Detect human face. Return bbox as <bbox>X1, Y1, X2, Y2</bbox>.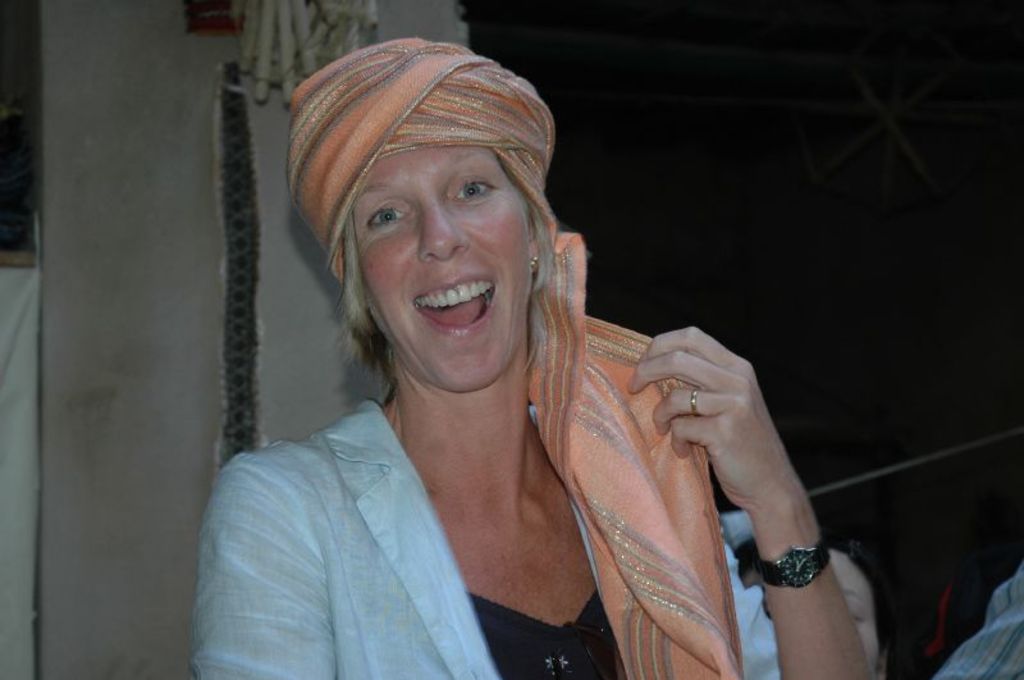
<bbox>353, 143, 531, 393</bbox>.
